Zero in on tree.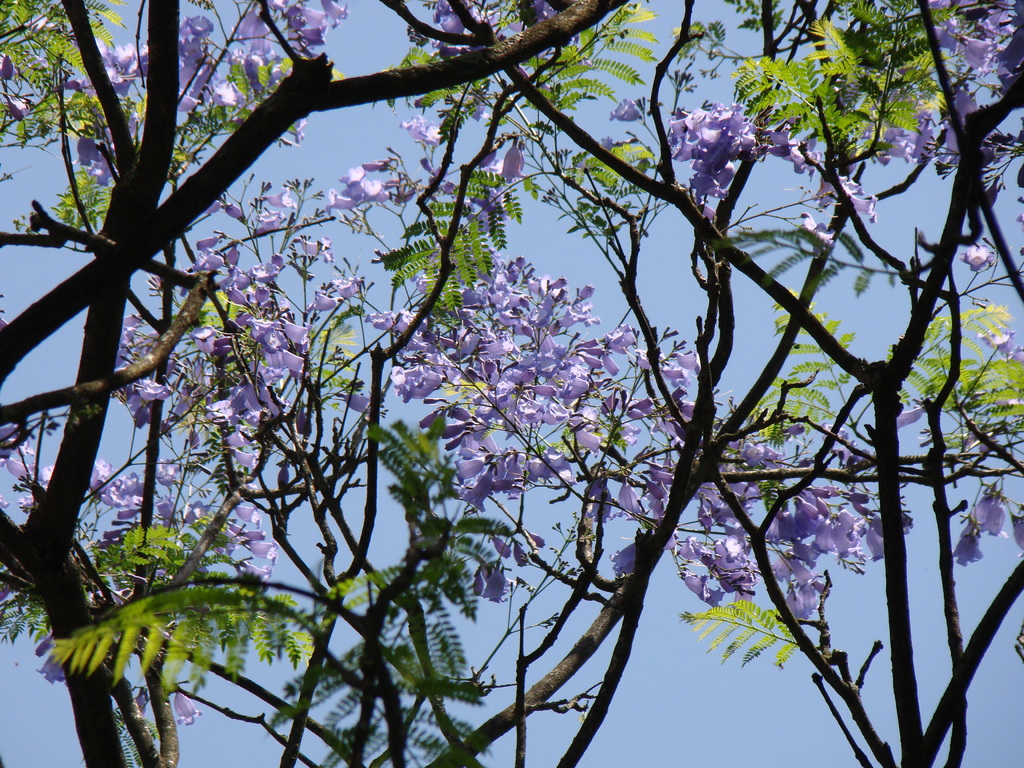
Zeroed in: {"left": 0, "top": 0, "right": 1023, "bottom": 767}.
